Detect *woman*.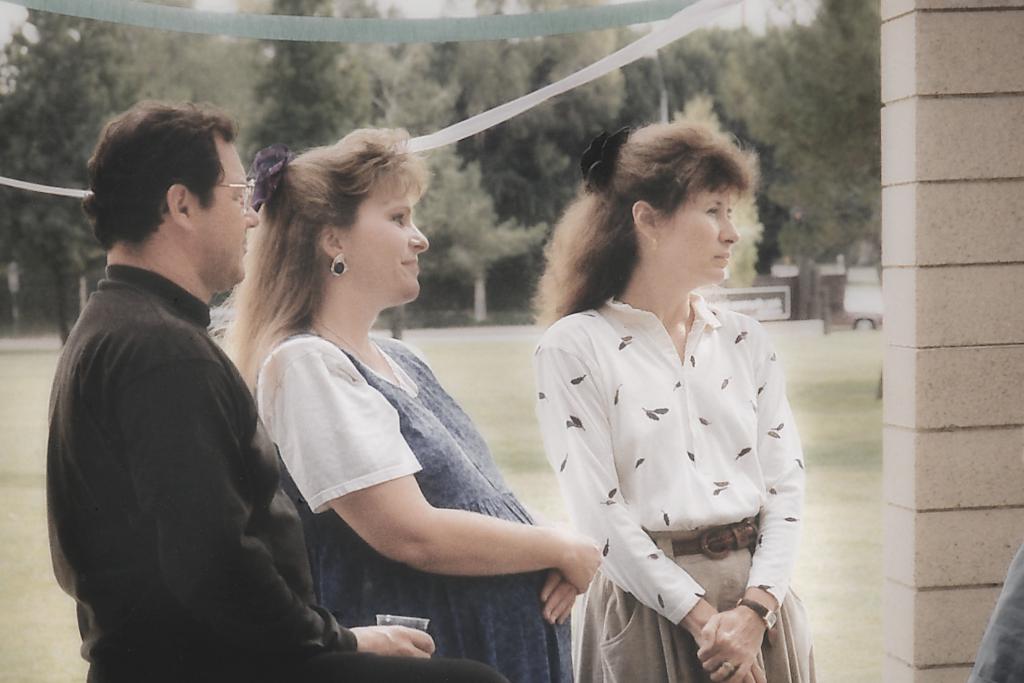
Detected at (left=502, top=137, right=830, bottom=672).
